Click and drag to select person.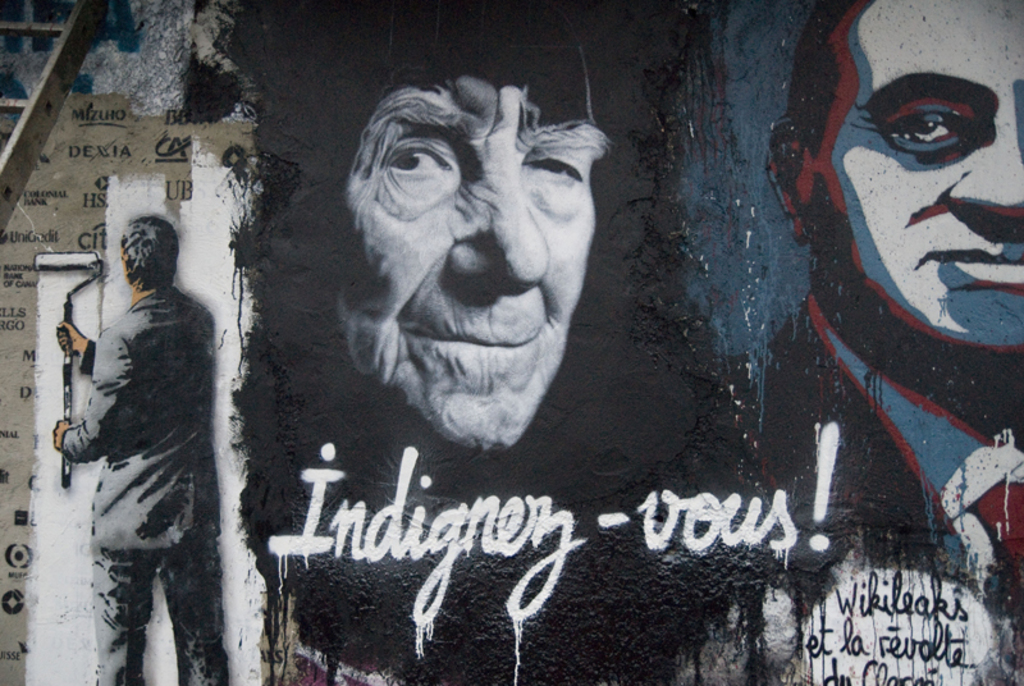
Selection: x1=334, y1=0, x2=617, y2=456.
